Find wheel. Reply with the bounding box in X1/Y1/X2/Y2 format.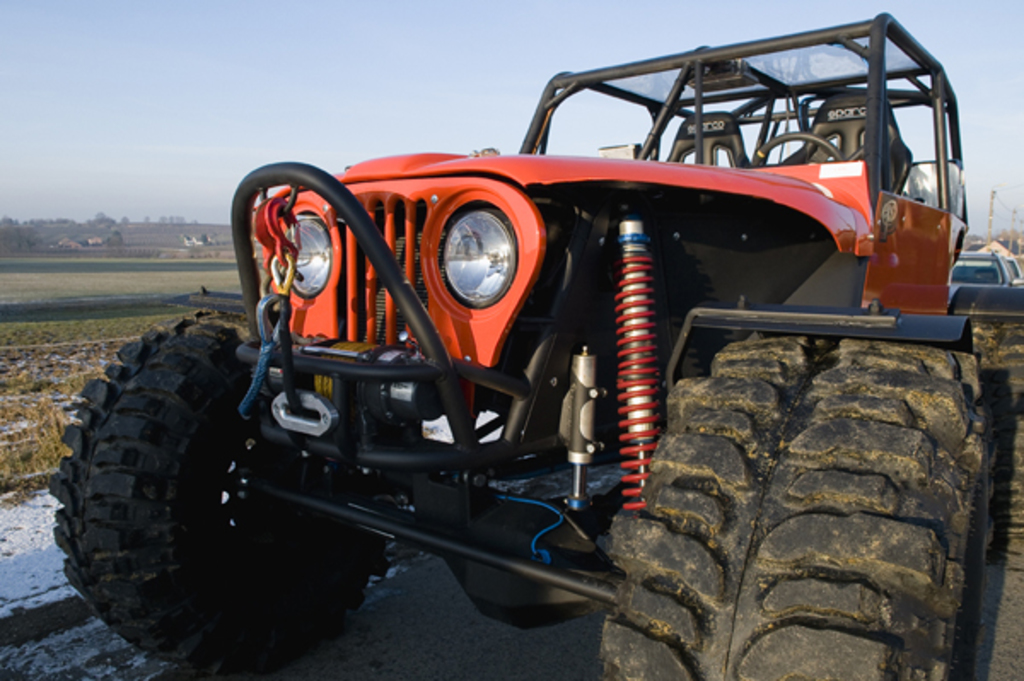
748/130/847/167.
